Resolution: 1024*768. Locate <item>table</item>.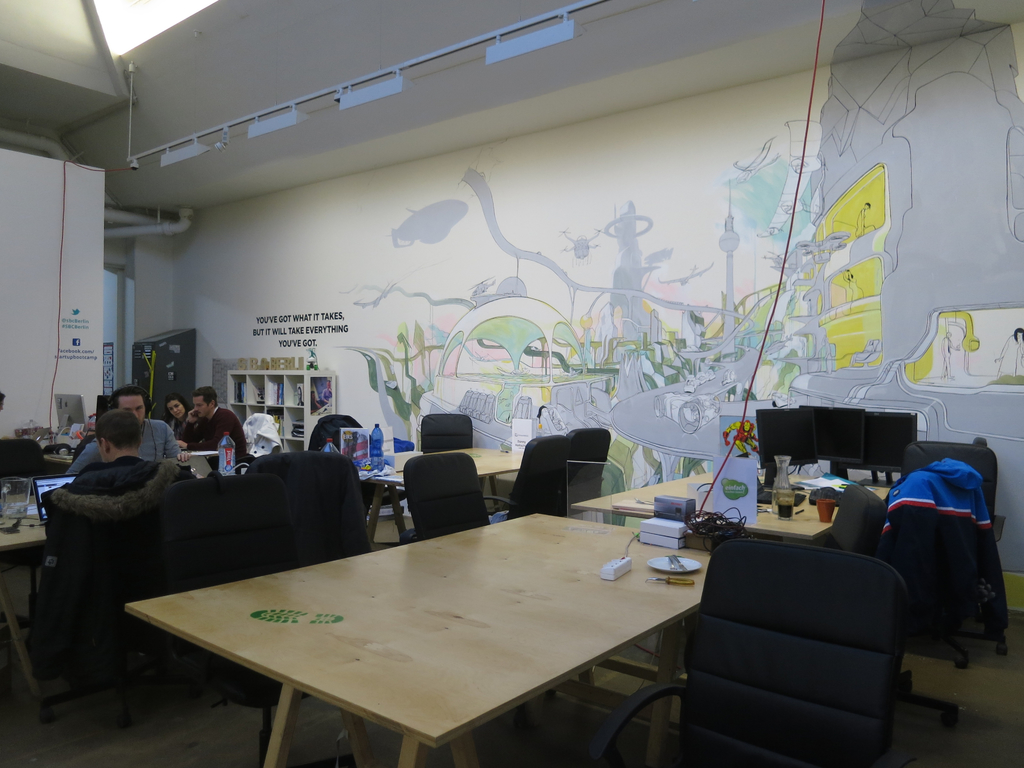
149:506:767:757.
